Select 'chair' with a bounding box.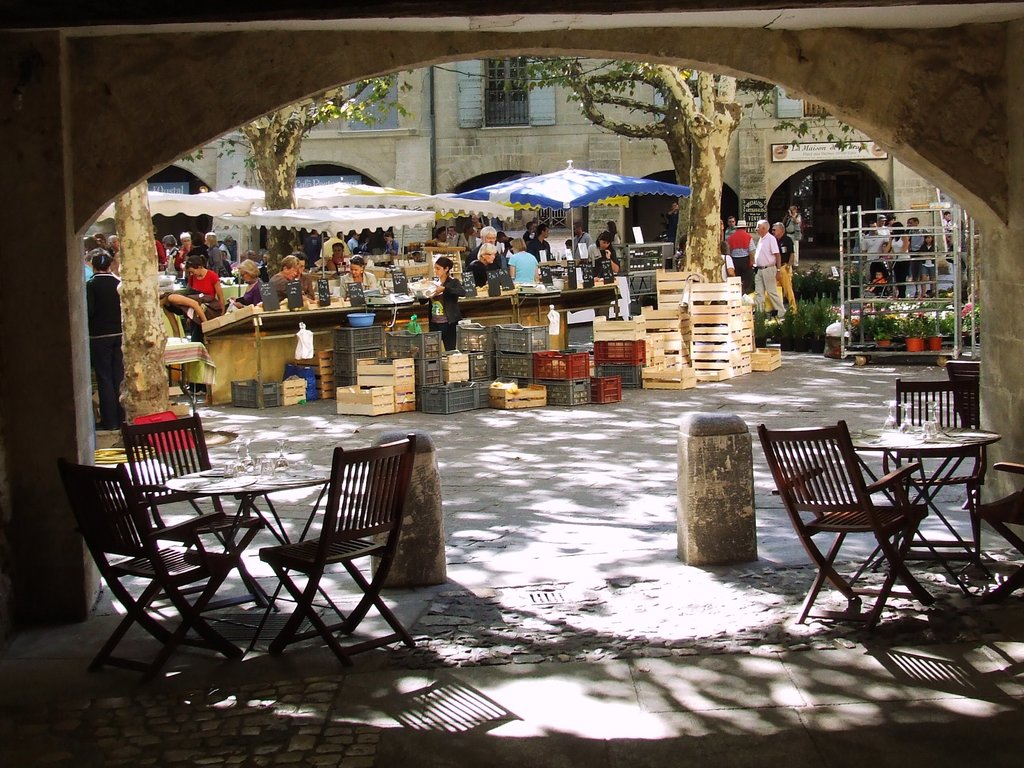
[238, 421, 420, 684].
